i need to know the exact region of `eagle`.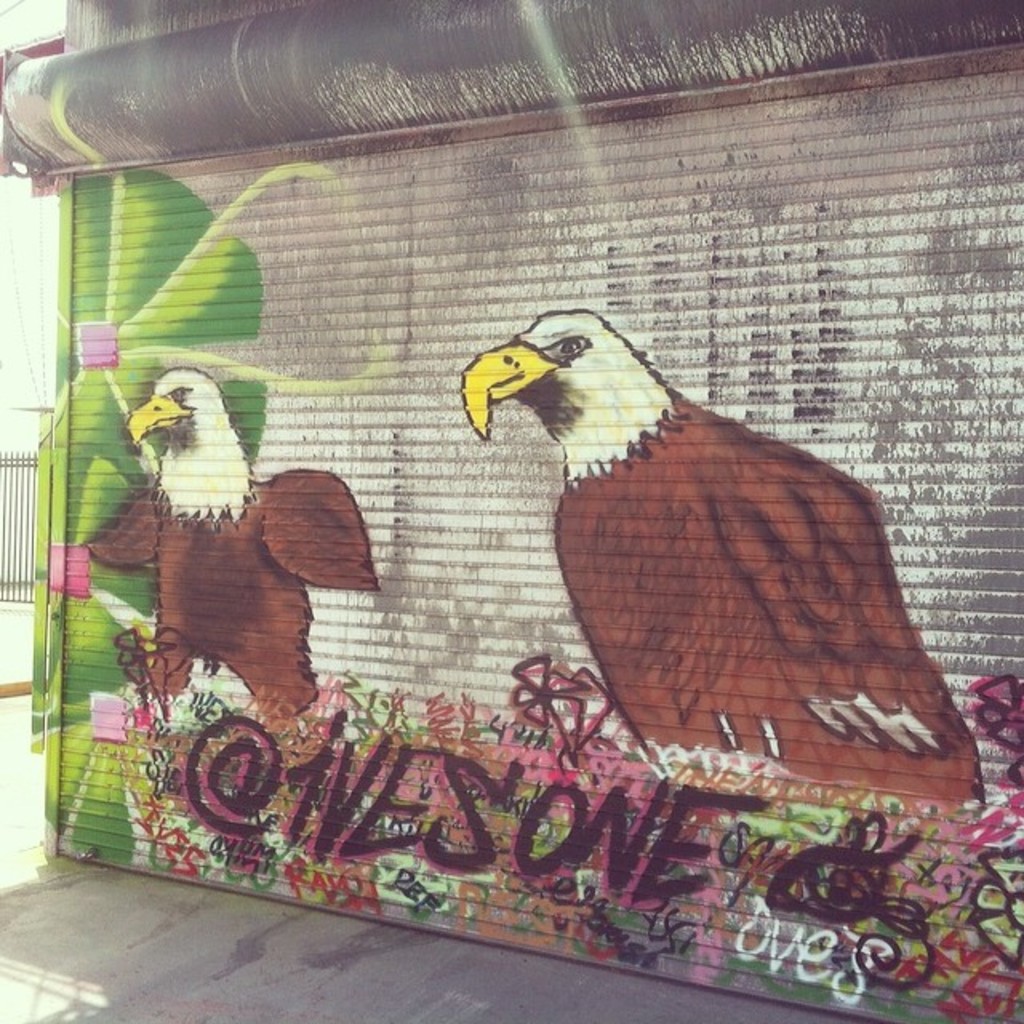
Region: pyautogui.locateOnScreen(458, 309, 979, 805).
